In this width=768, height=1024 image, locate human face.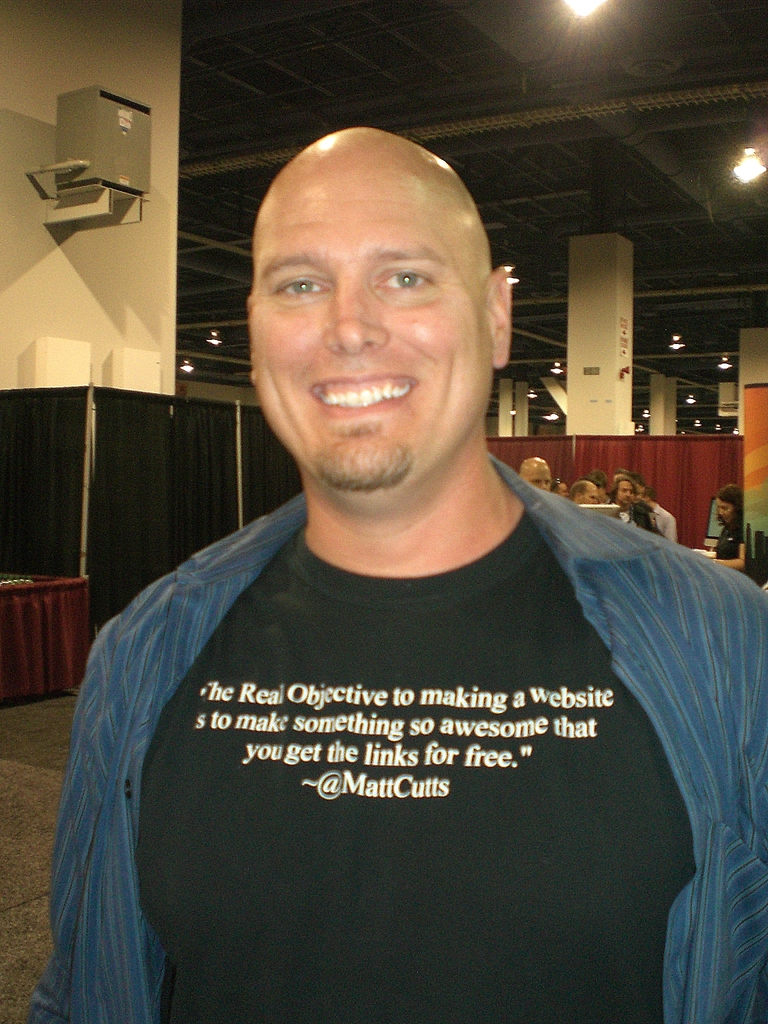
Bounding box: bbox=(579, 475, 605, 499).
